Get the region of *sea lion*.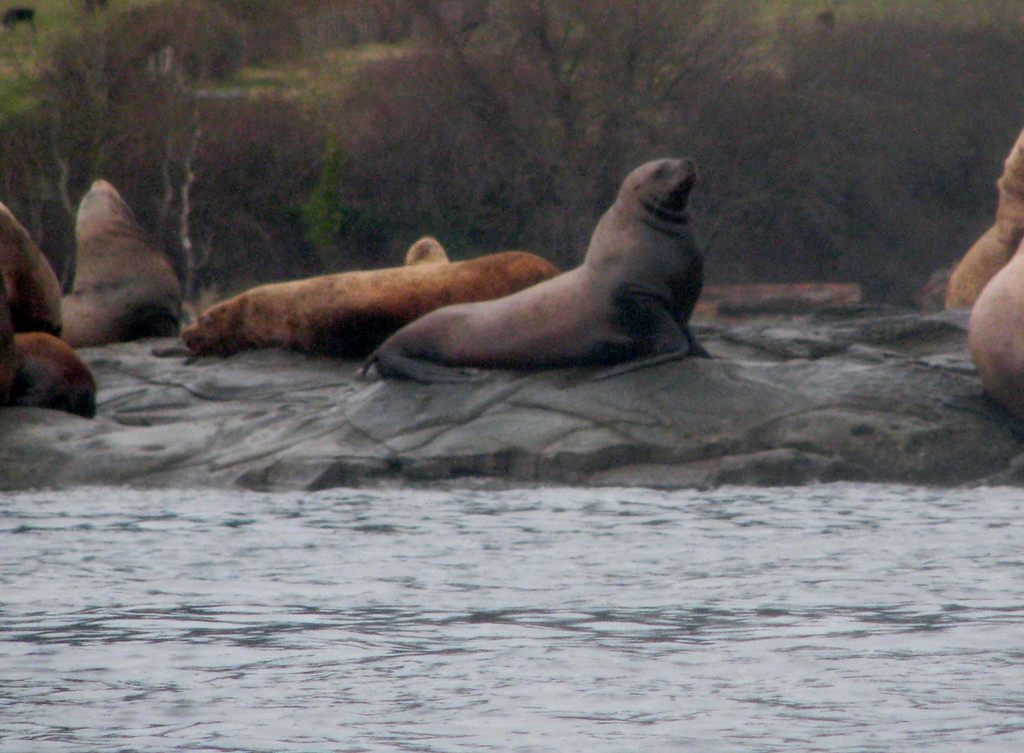
(x1=945, y1=136, x2=1023, y2=311).
